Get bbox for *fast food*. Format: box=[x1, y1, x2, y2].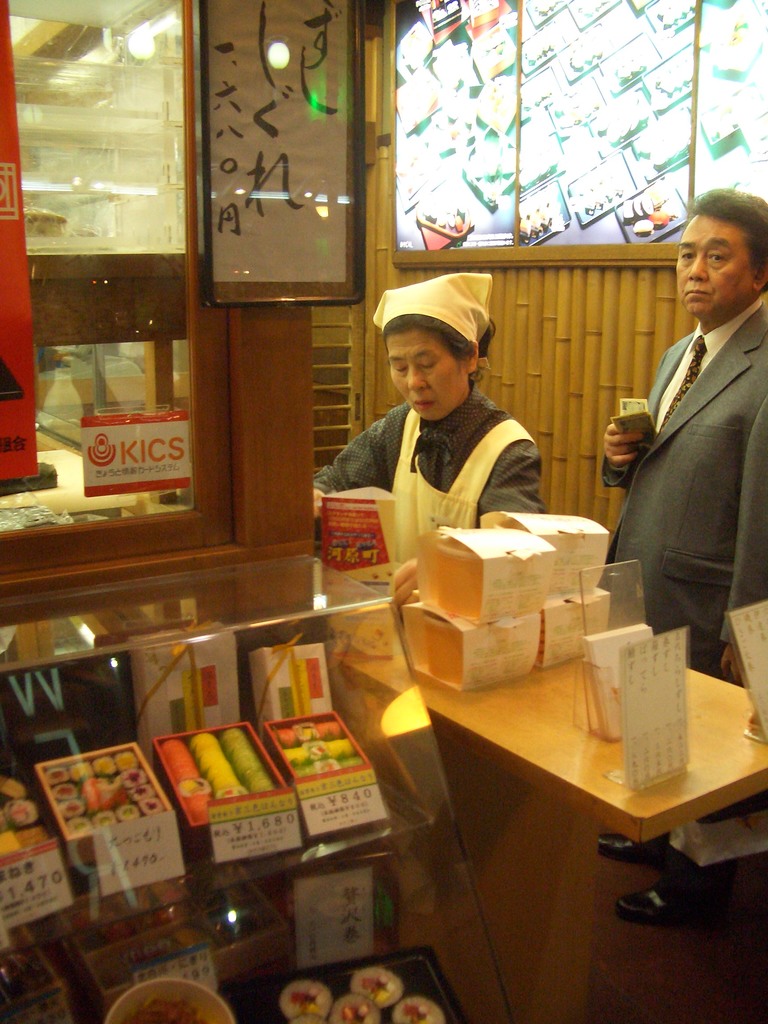
box=[158, 727, 282, 824].
